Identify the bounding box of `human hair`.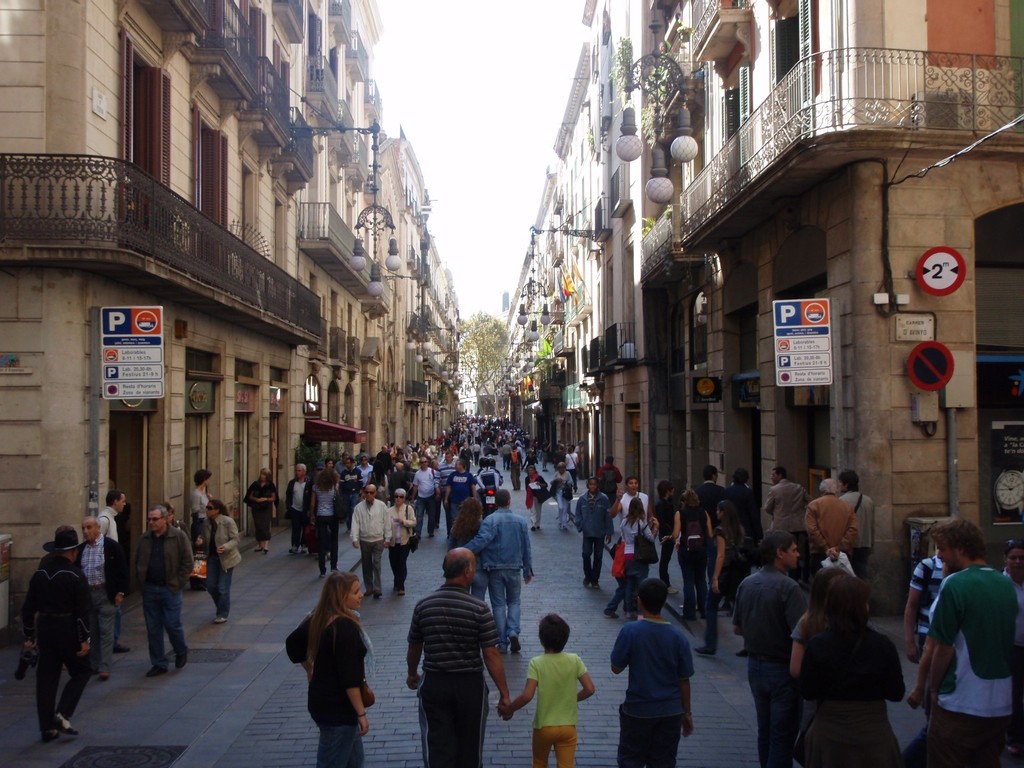
bbox(821, 479, 838, 495).
